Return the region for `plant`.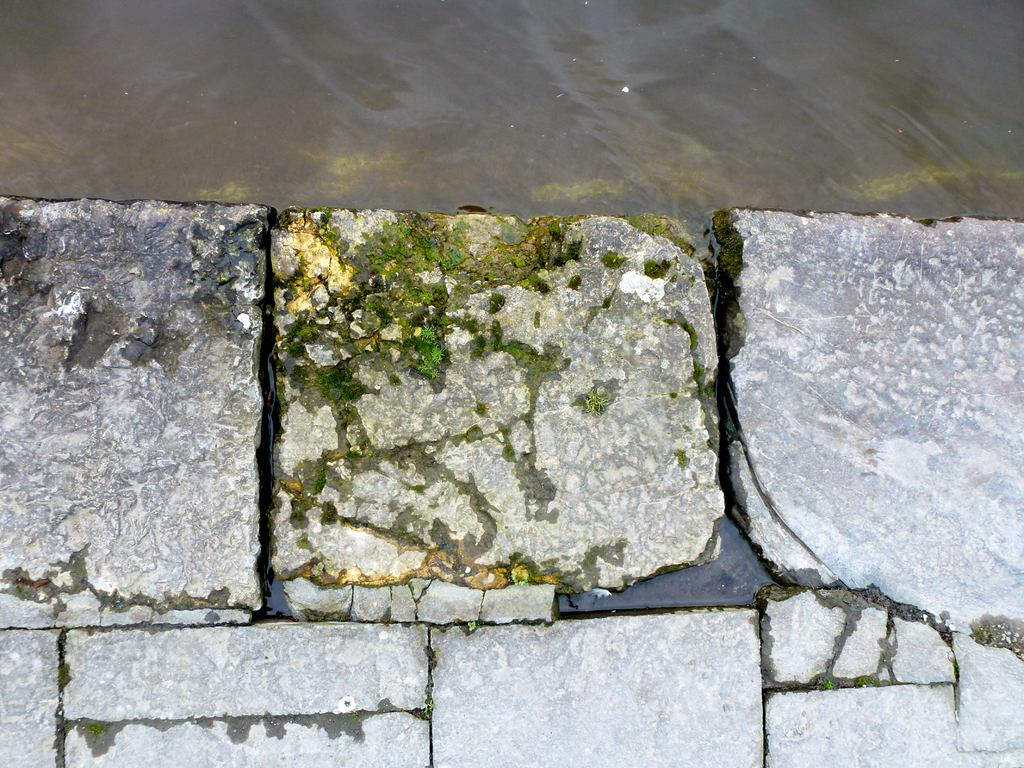
l=291, t=339, r=304, b=354.
